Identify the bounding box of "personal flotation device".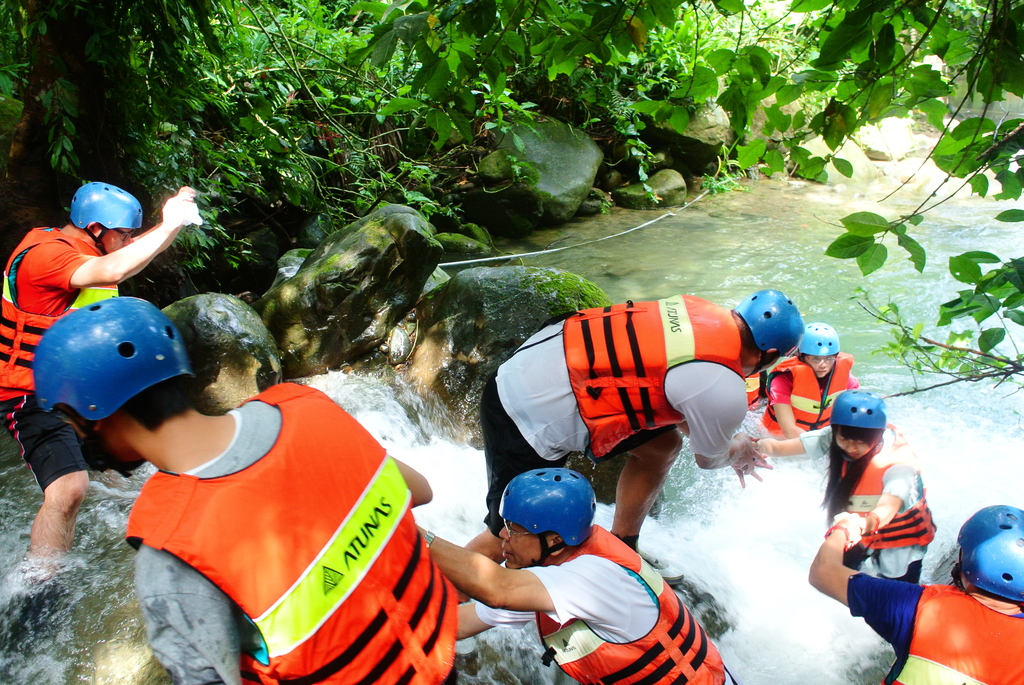
(527, 523, 728, 684).
